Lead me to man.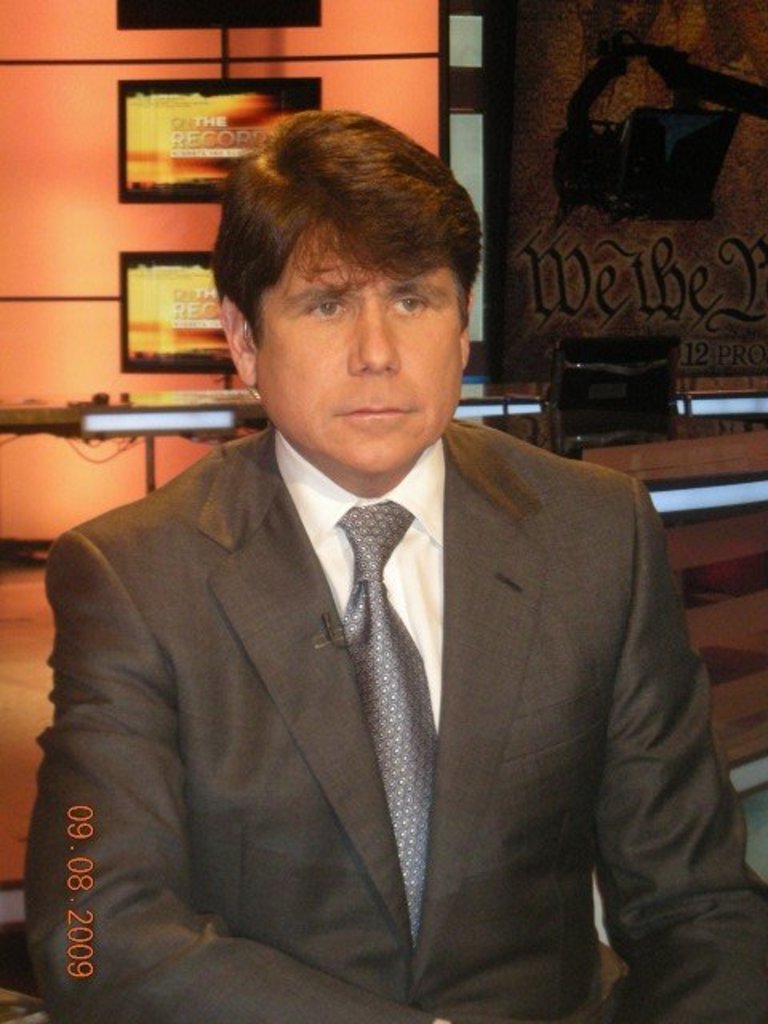
Lead to bbox=[27, 106, 766, 1022].
